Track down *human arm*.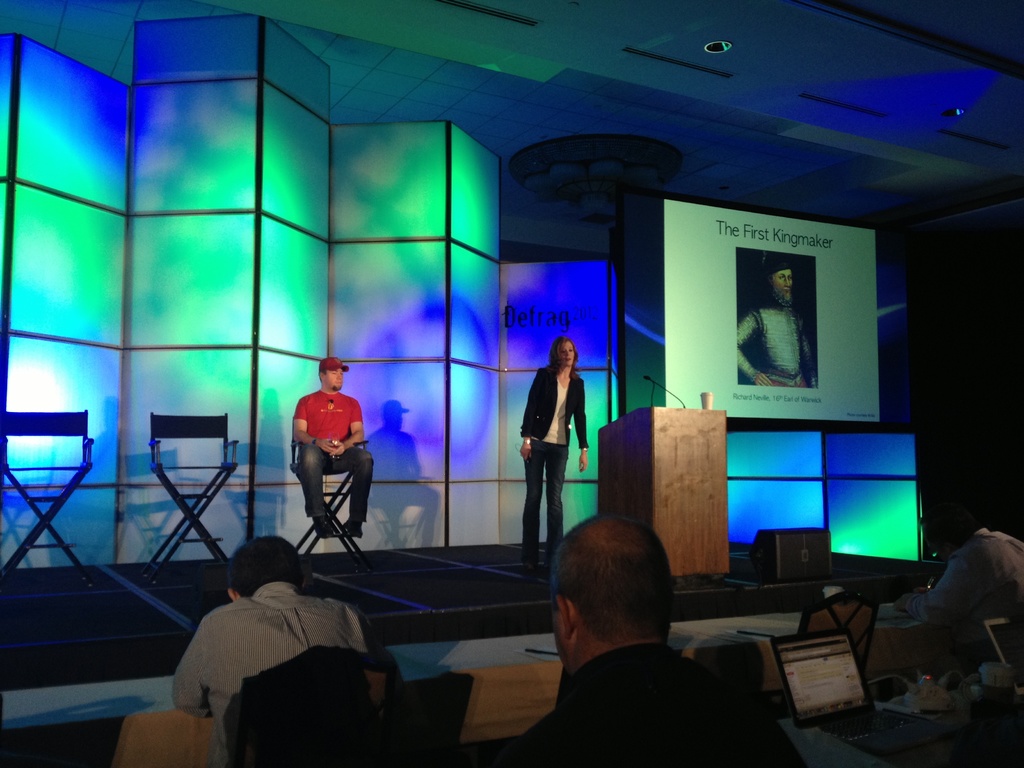
Tracked to (left=905, top=543, right=987, bottom=681).
